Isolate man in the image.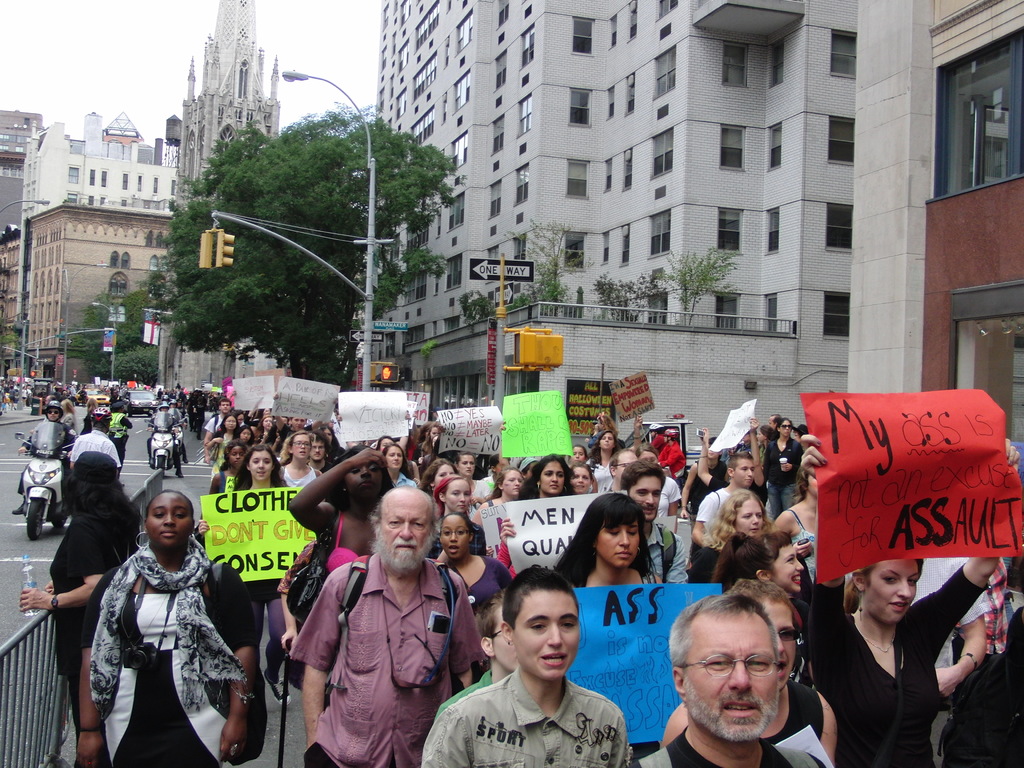
Isolated region: (618, 456, 692, 586).
